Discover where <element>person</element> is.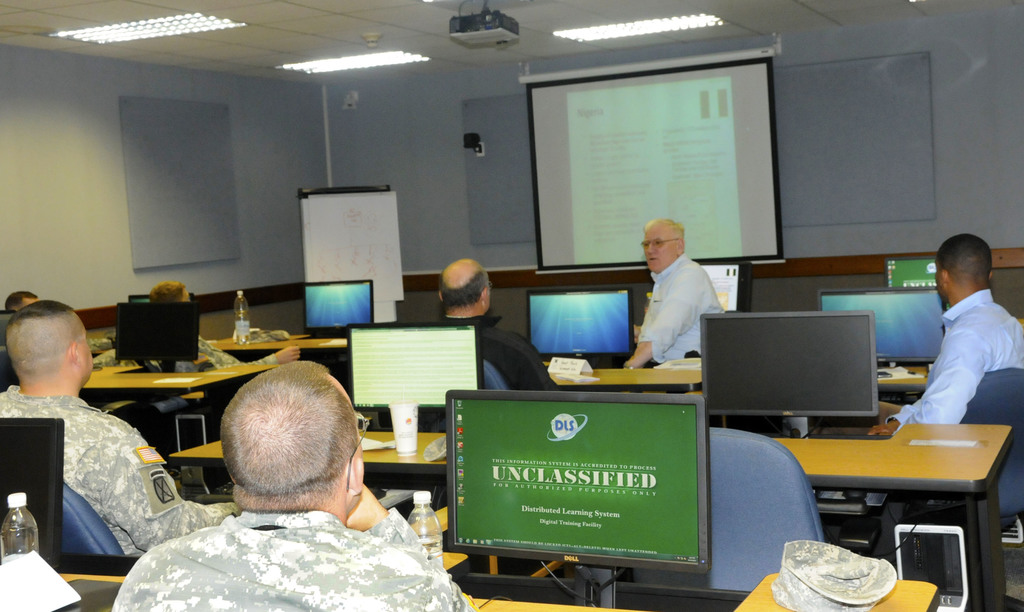
Discovered at <region>623, 212, 724, 372</region>.
